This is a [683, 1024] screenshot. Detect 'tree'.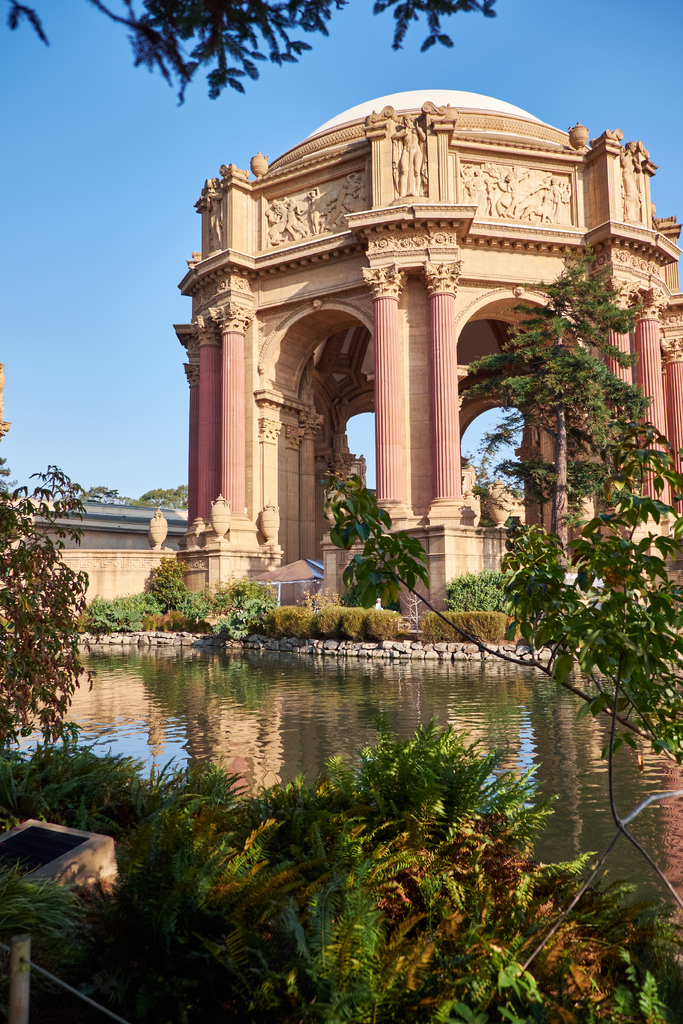
x1=0, y1=455, x2=26, y2=497.
